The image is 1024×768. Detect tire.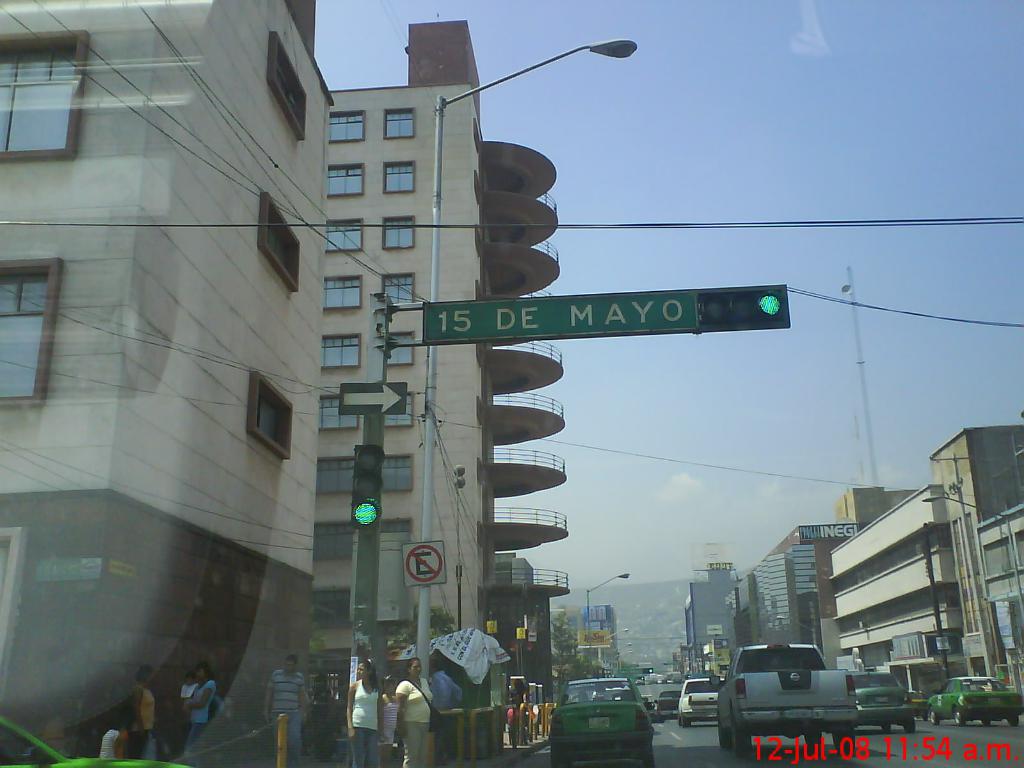
Detection: x1=637 y1=737 x2=655 y2=767.
